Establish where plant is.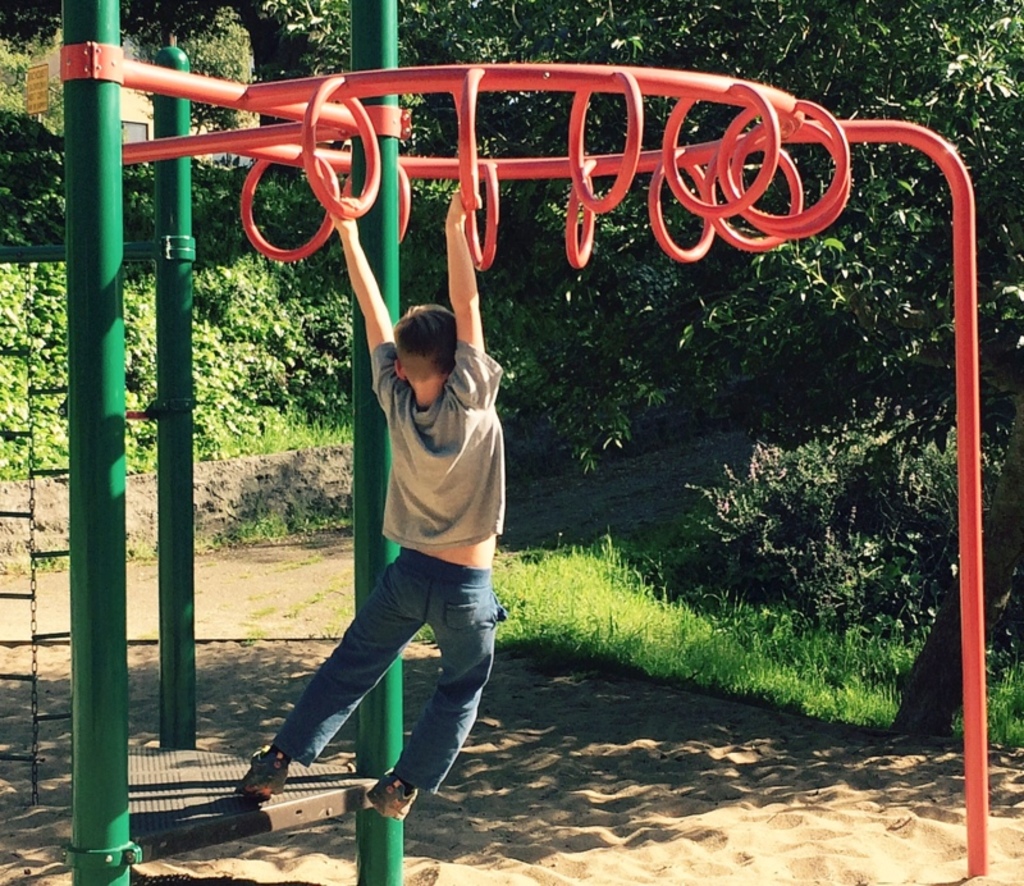
Established at <region>986, 657, 1023, 755</region>.
